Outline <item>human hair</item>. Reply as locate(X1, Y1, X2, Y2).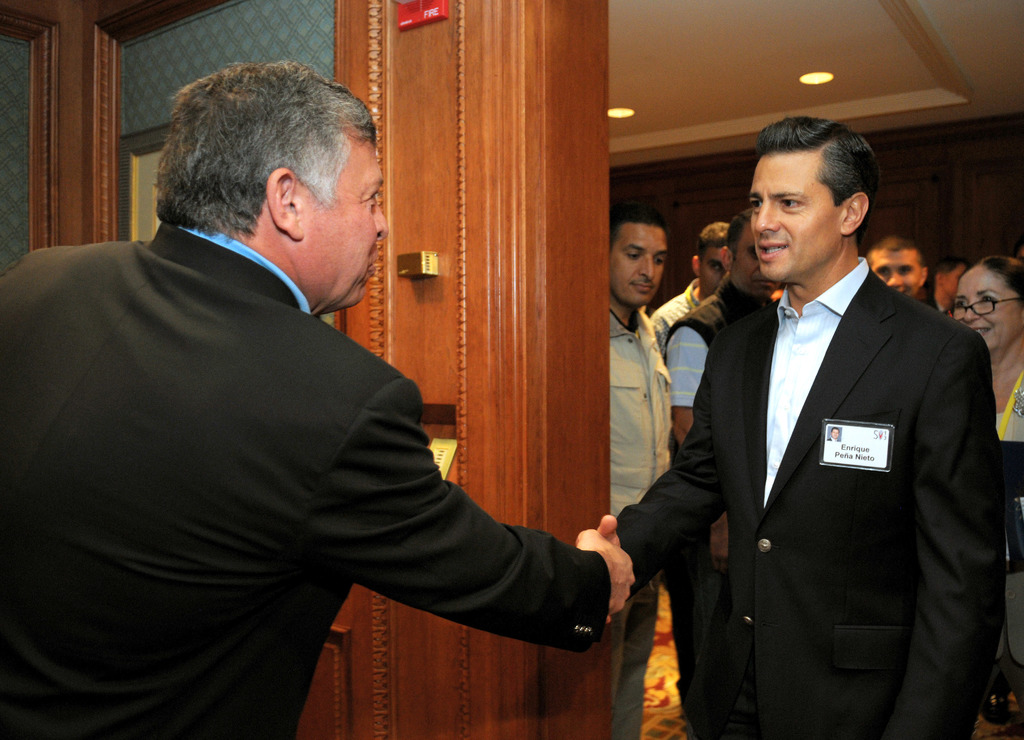
locate(698, 223, 726, 259).
